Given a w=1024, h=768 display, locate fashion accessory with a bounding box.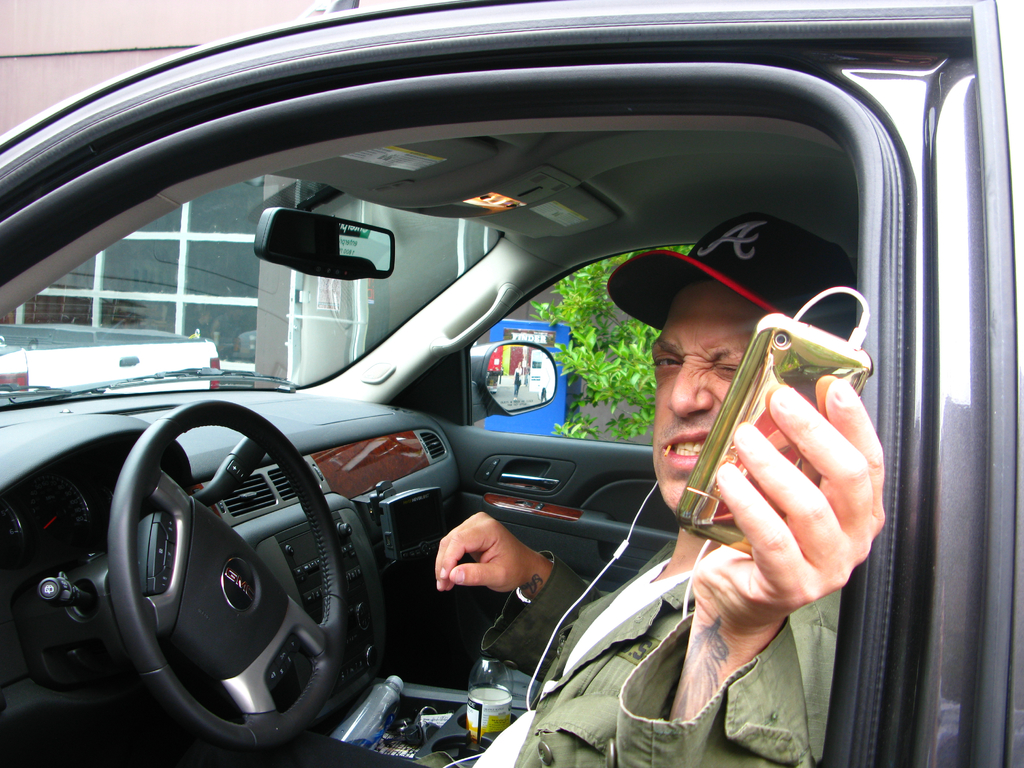
Located: left=516, top=556, right=551, bottom=604.
